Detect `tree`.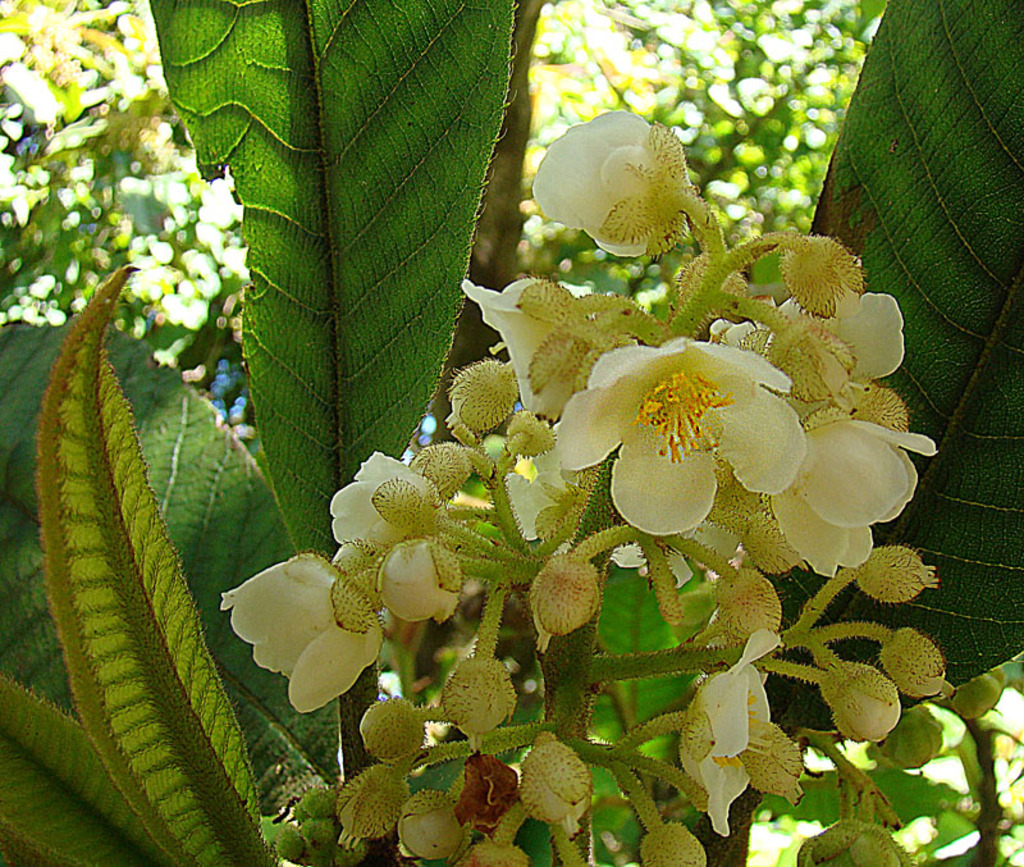
Detected at region(0, 0, 1023, 866).
